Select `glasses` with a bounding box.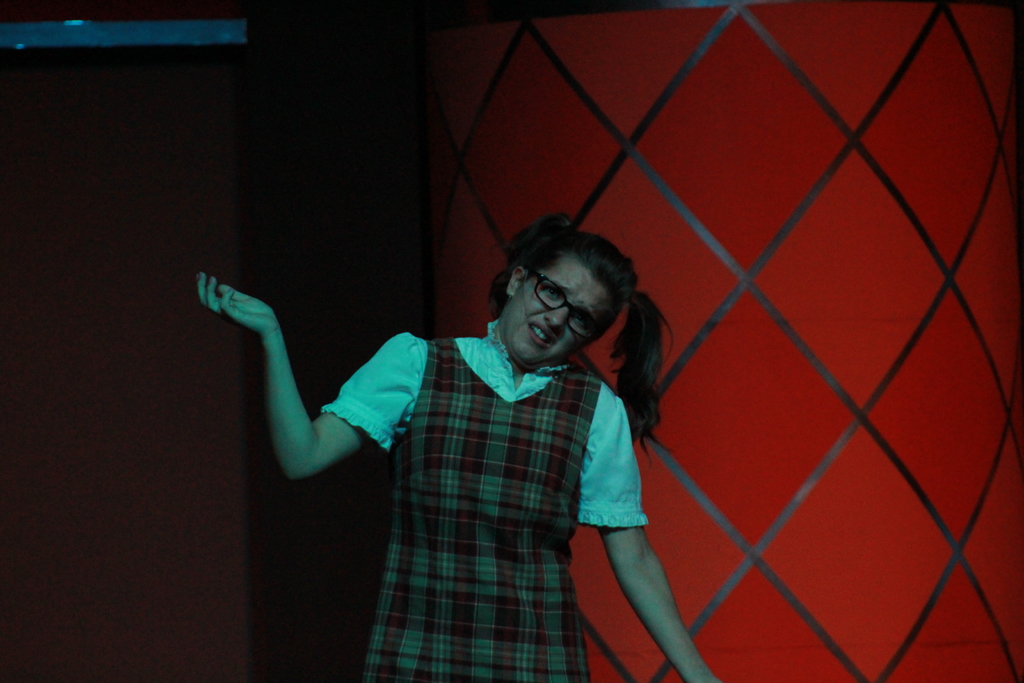
rect(528, 268, 596, 342).
